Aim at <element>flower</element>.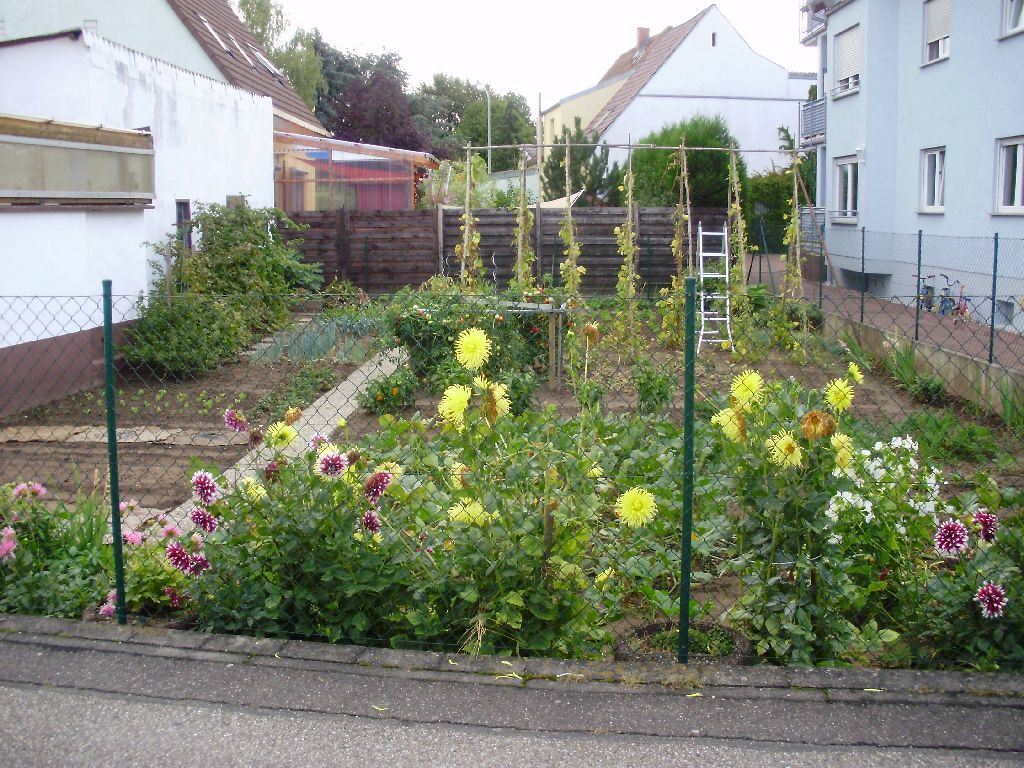
Aimed at 974,578,1017,626.
